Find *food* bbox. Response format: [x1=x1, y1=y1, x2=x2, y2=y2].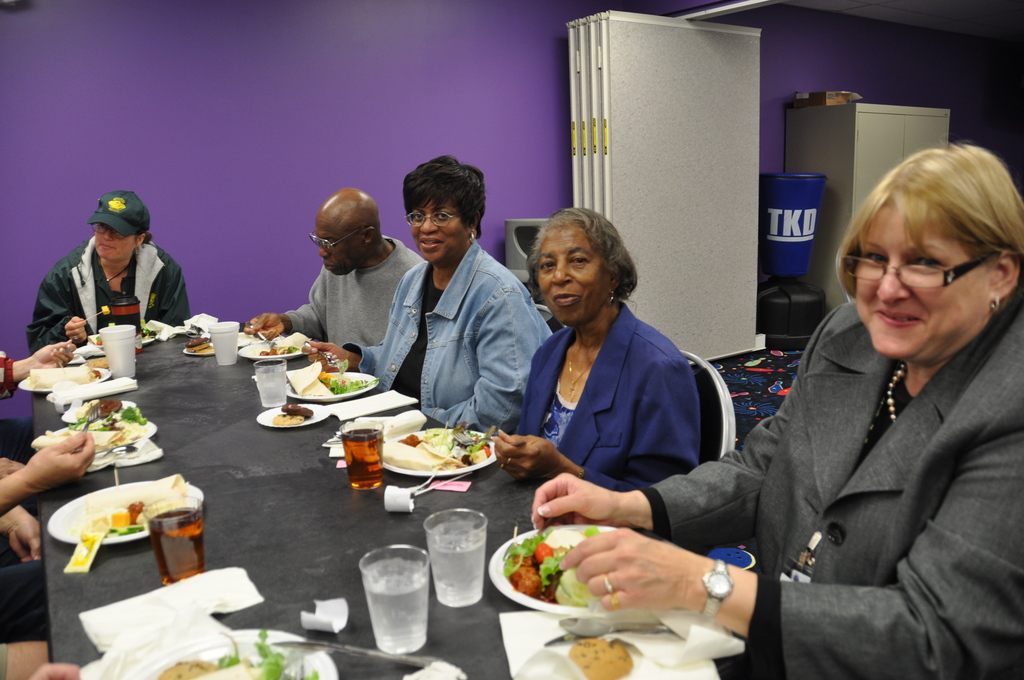
[x1=500, y1=523, x2=598, y2=607].
